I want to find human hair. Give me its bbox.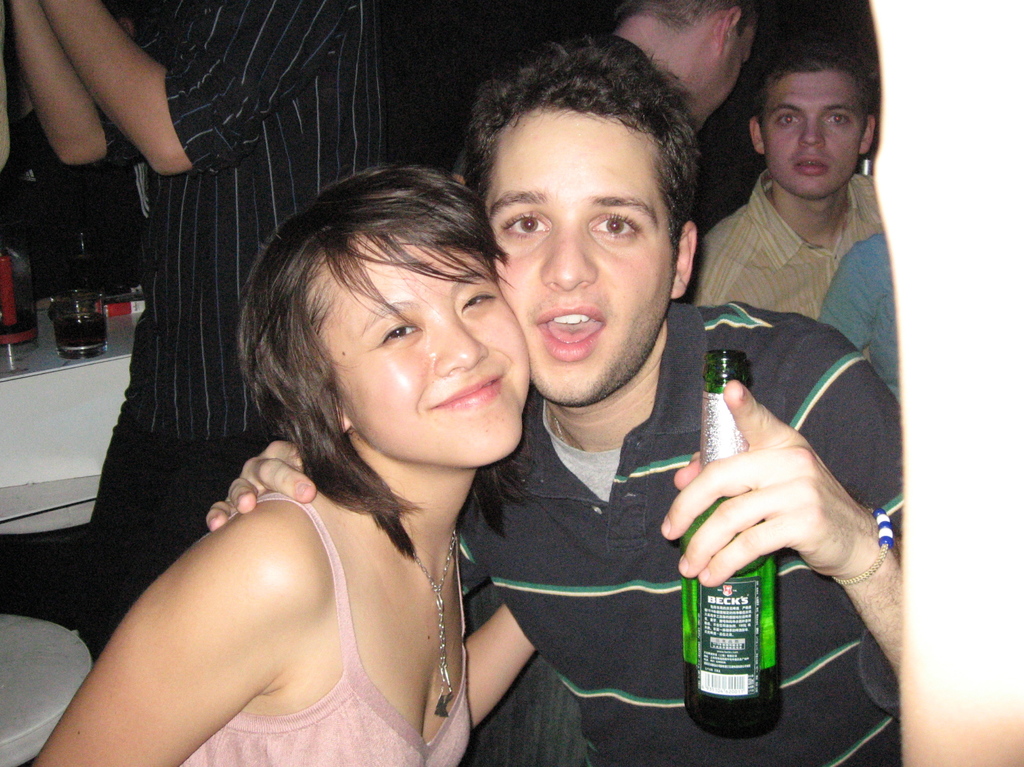
(614, 0, 764, 40).
